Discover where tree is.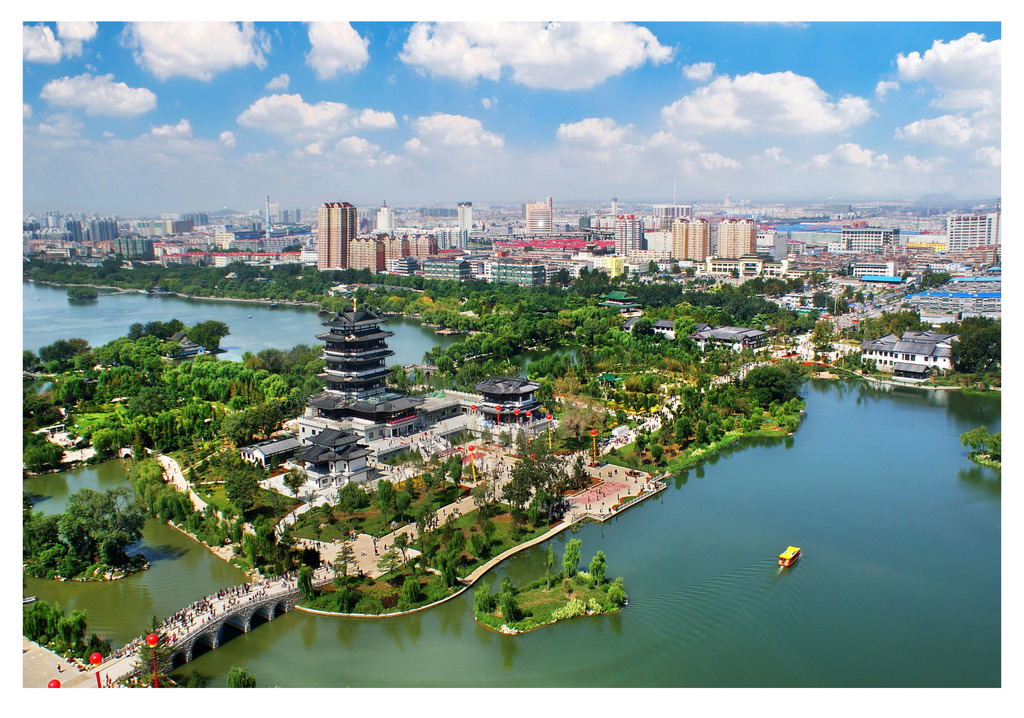
Discovered at 561 535 582 580.
